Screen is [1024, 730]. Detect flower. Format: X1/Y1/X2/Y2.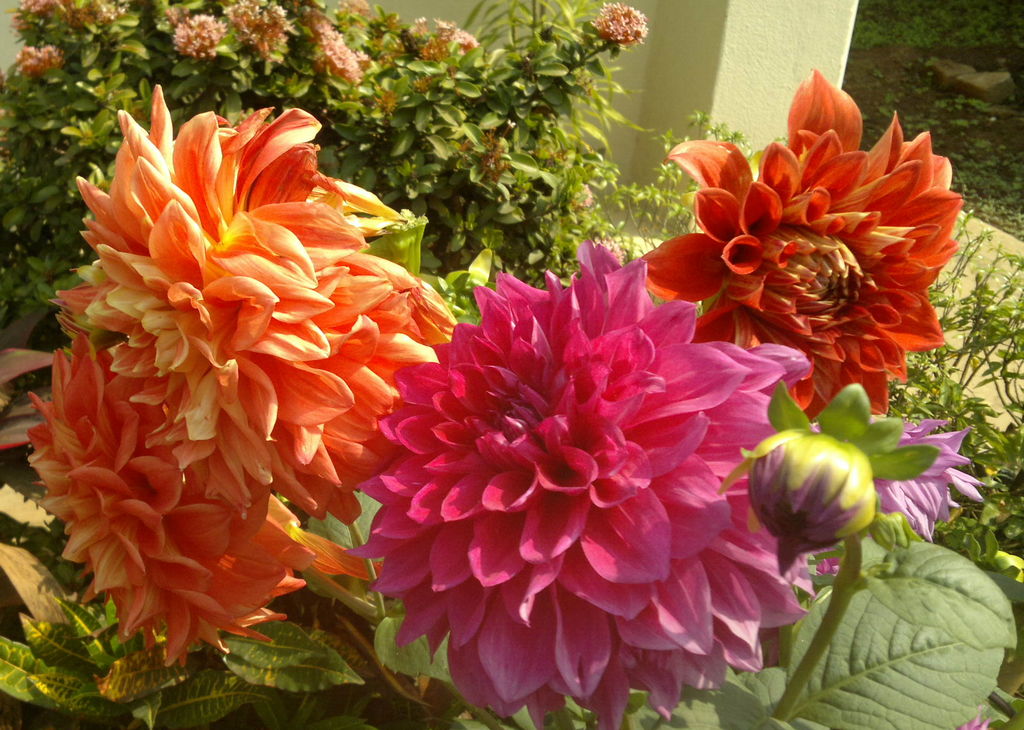
810/420/987/542.
